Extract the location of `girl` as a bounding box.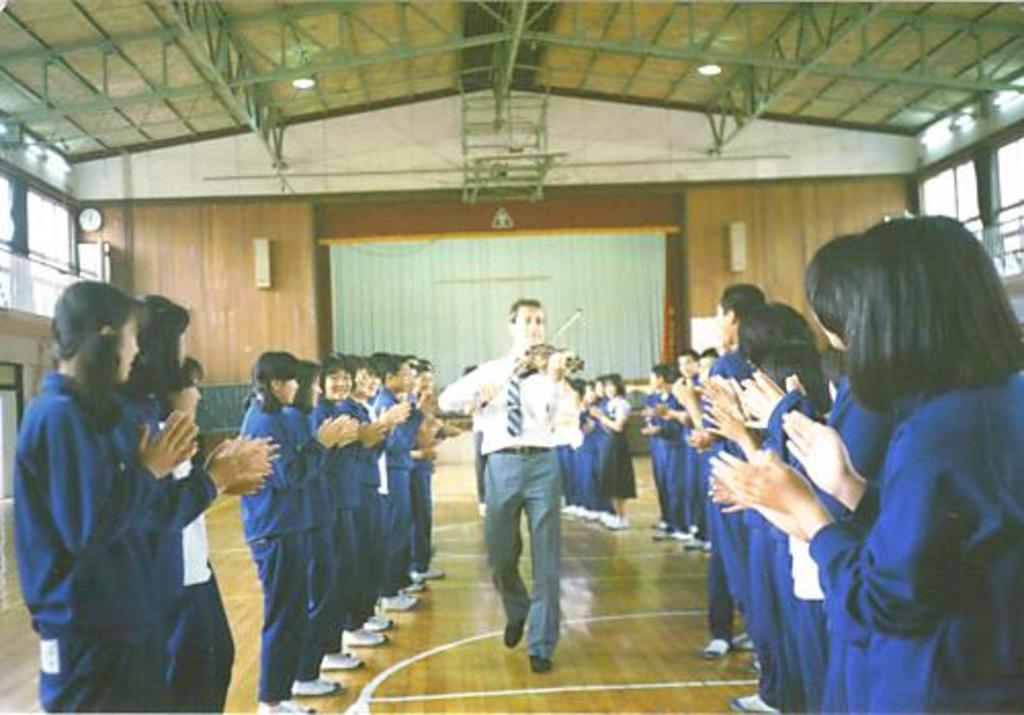
(713, 252, 899, 707).
